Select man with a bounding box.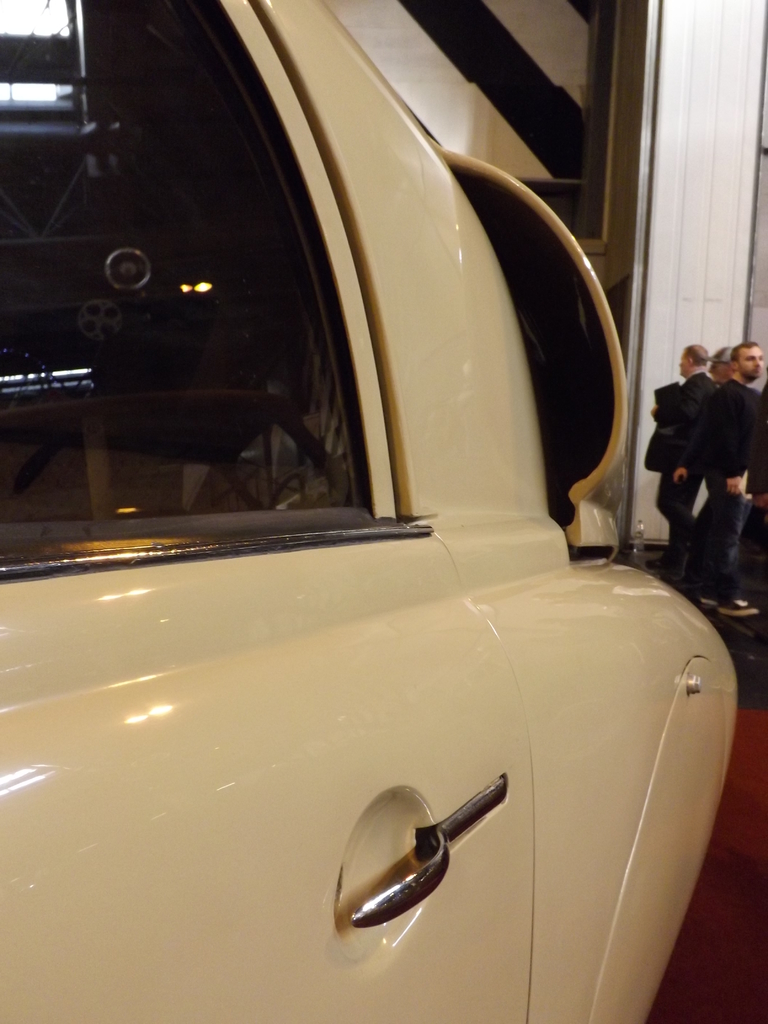
(left=673, top=346, right=739, bottom=483).
